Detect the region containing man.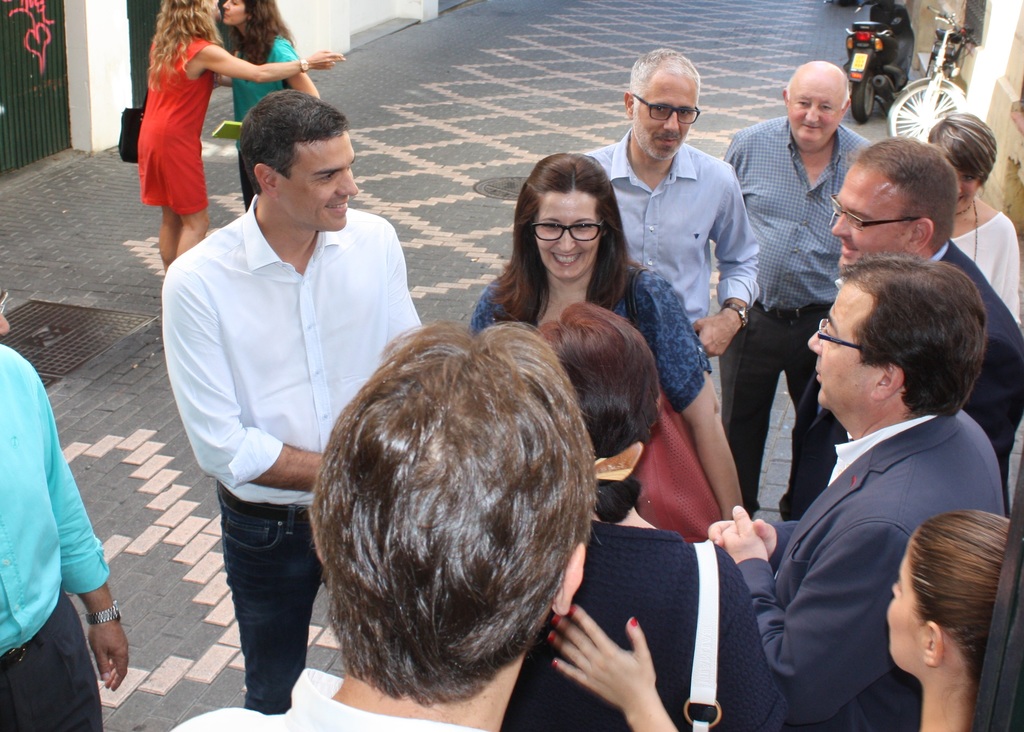
x1=158, y1=88, x2=422, y2=715.
